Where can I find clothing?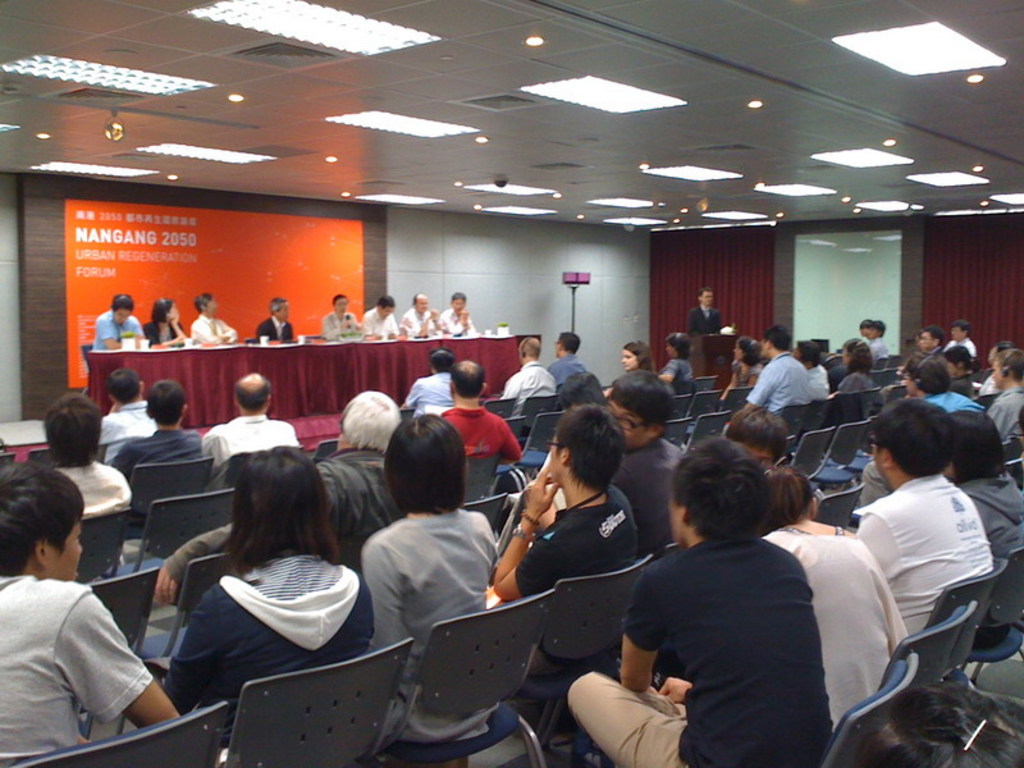
You can find it at box(504, 360, 561, 394).
